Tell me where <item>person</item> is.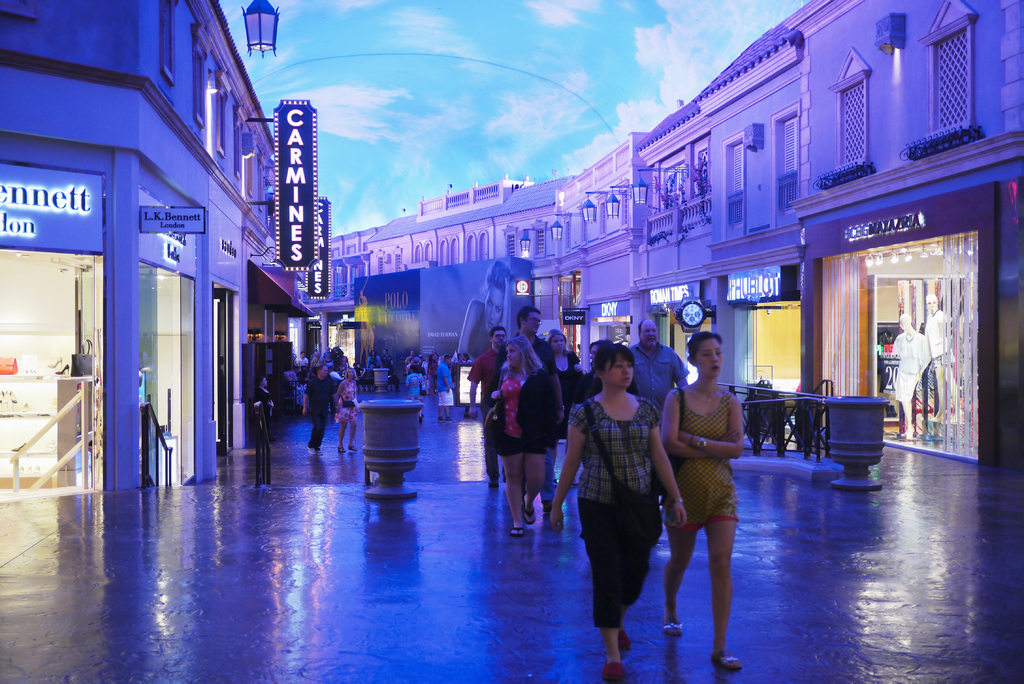
<item>person</item> is at bbox(546, 341, 688, 683).
